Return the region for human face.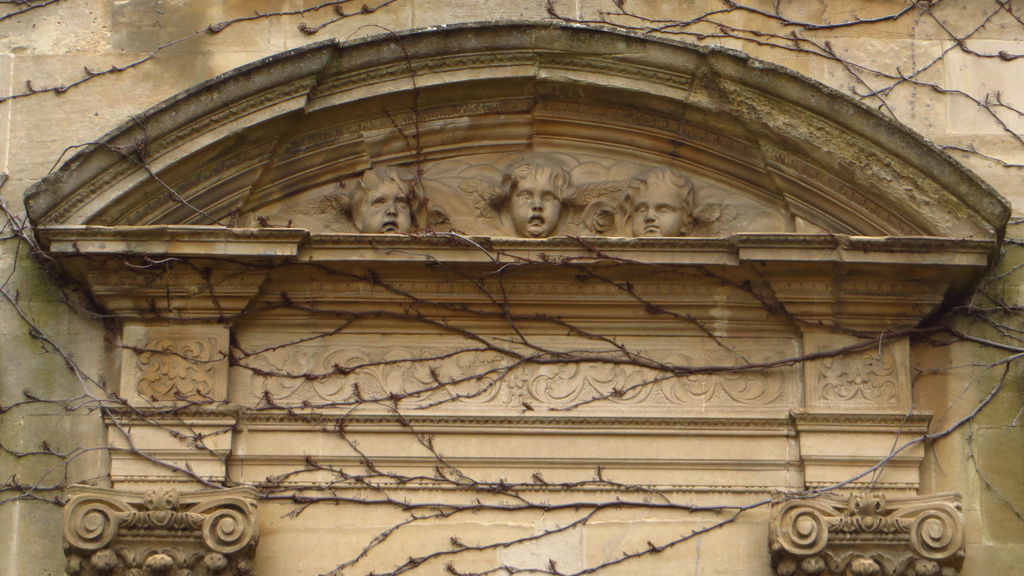
pyautogui.locateOnScreen(349, 179, 411, 237).
